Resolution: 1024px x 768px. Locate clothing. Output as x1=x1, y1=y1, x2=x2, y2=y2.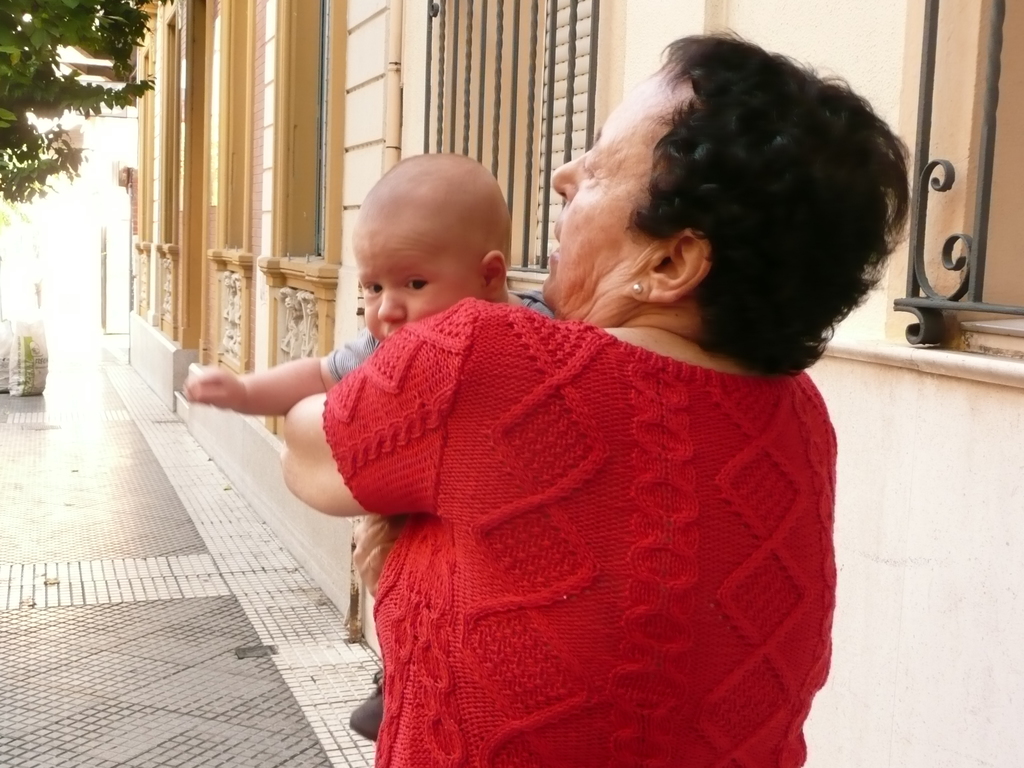
x1=329, y1=291, x2=547, y2=381.
